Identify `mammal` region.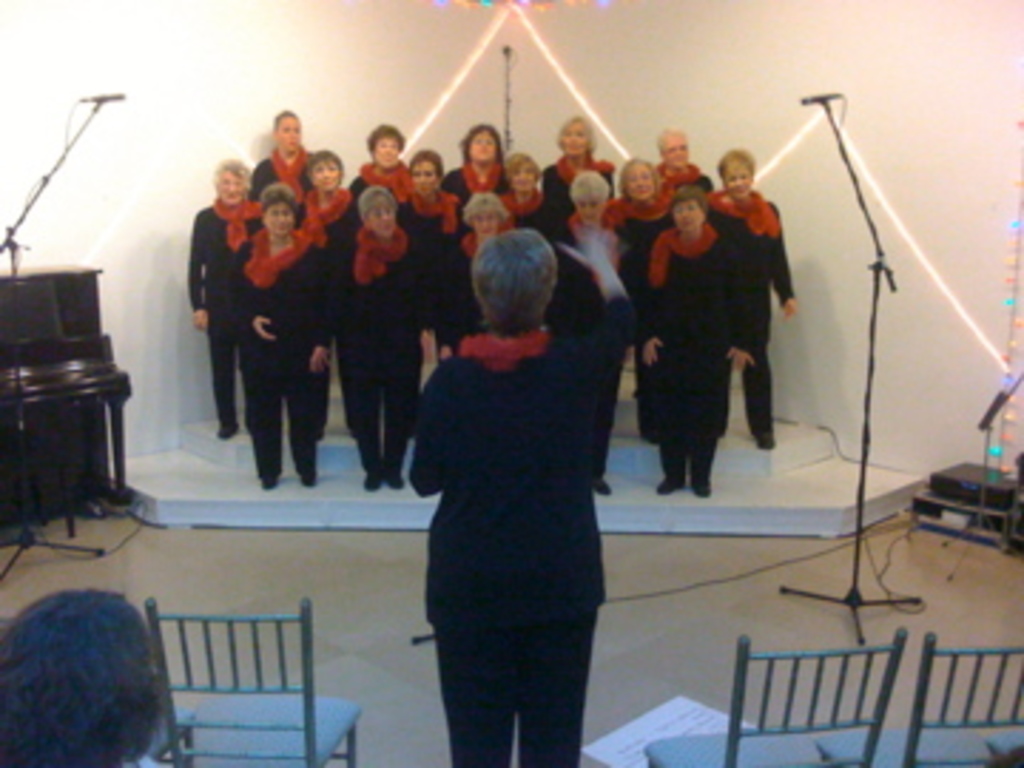
Region: (404, 219, 634, 765).
